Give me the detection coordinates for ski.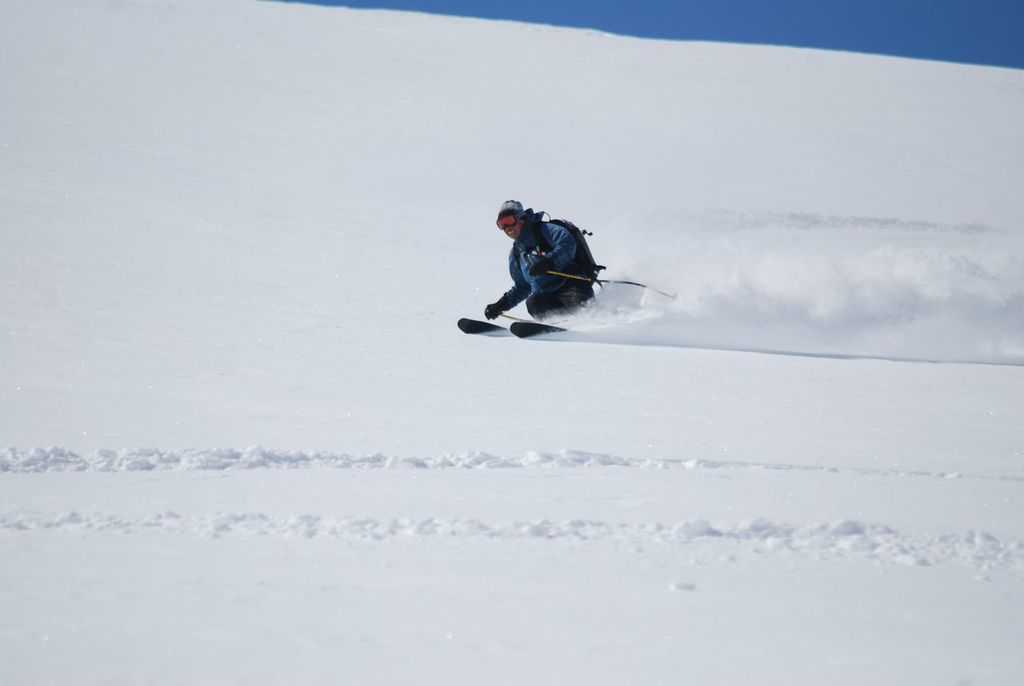
bbox=[462, 319, 538, 335].
